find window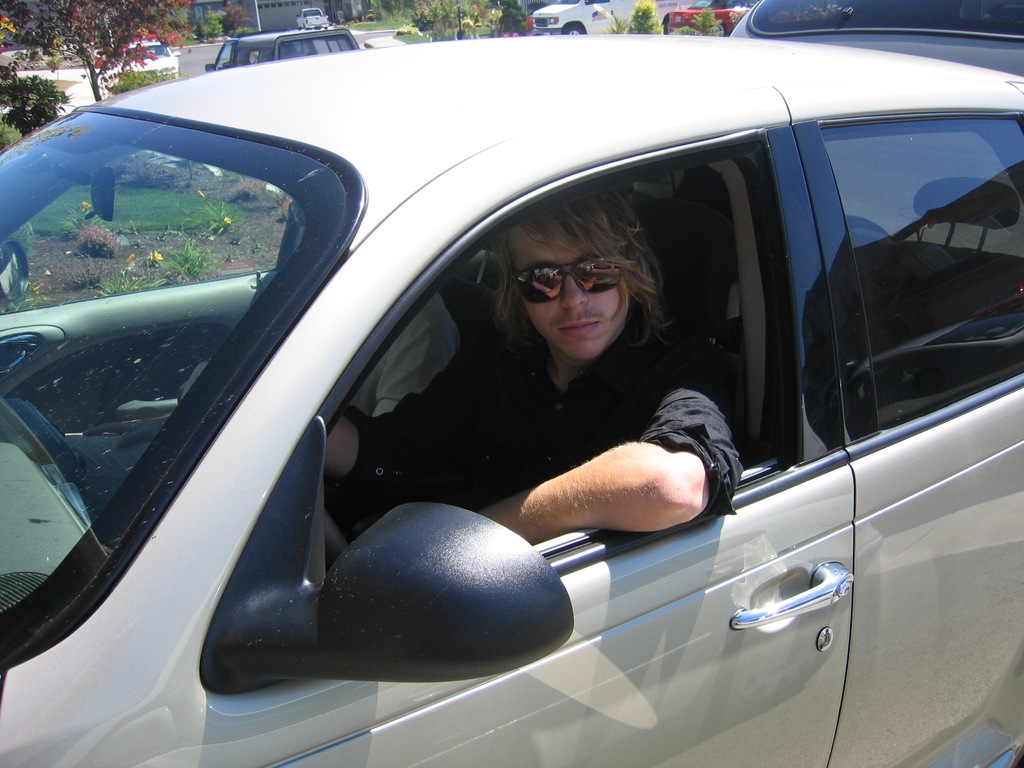
detection(320, 140, 802, 546)
